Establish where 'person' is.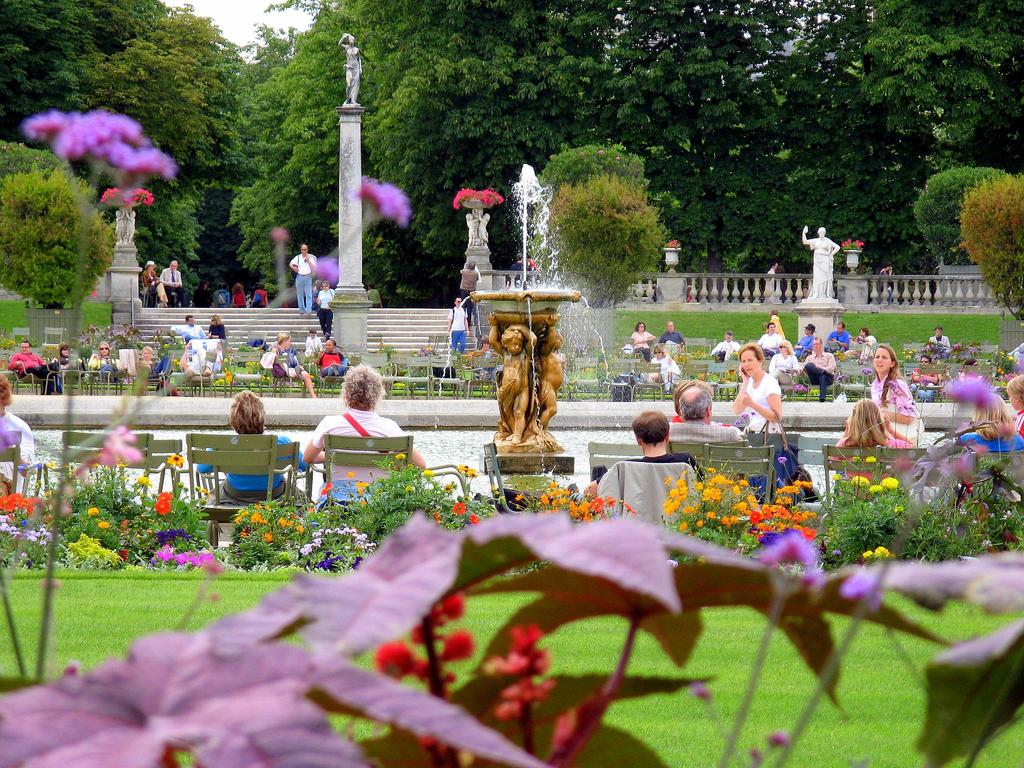
Established at 234, 285, 248, 306.
